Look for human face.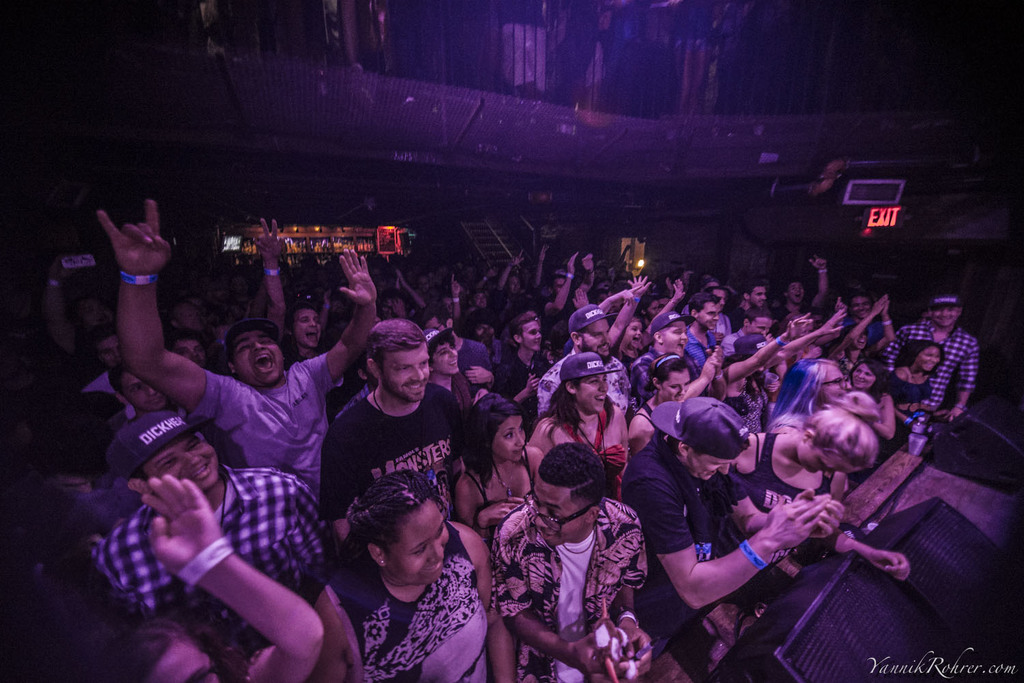
Found: [493, 415, 528, 462].
